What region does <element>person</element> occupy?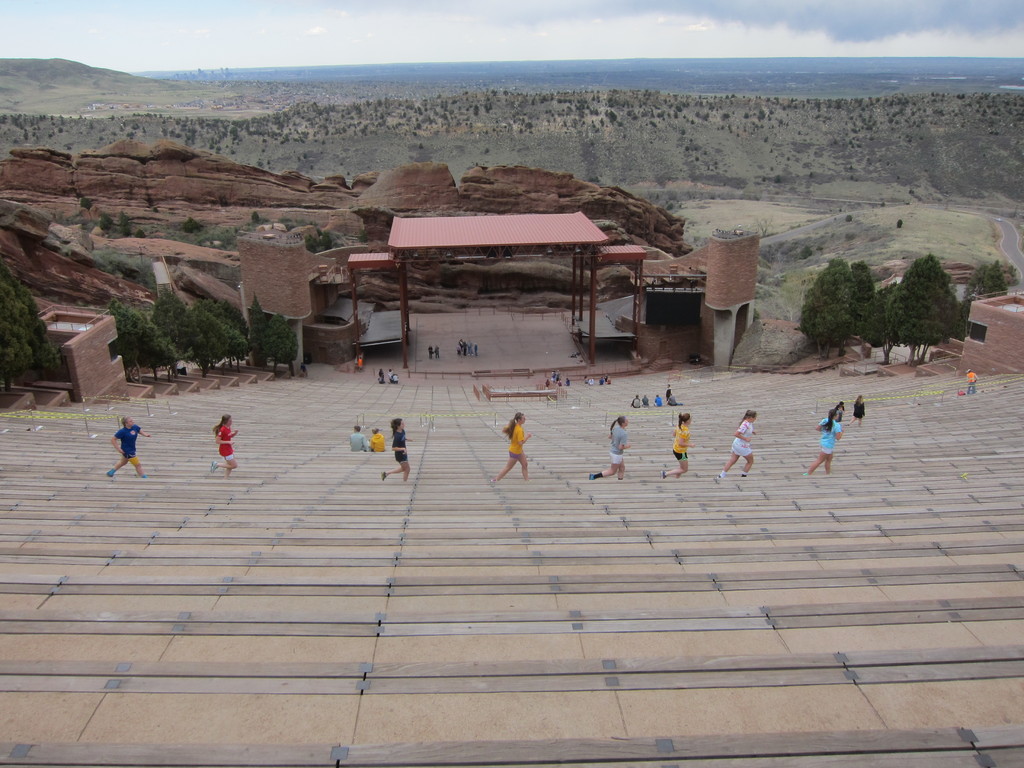
<bbox>631, 395, 639, 407</bbox>.
